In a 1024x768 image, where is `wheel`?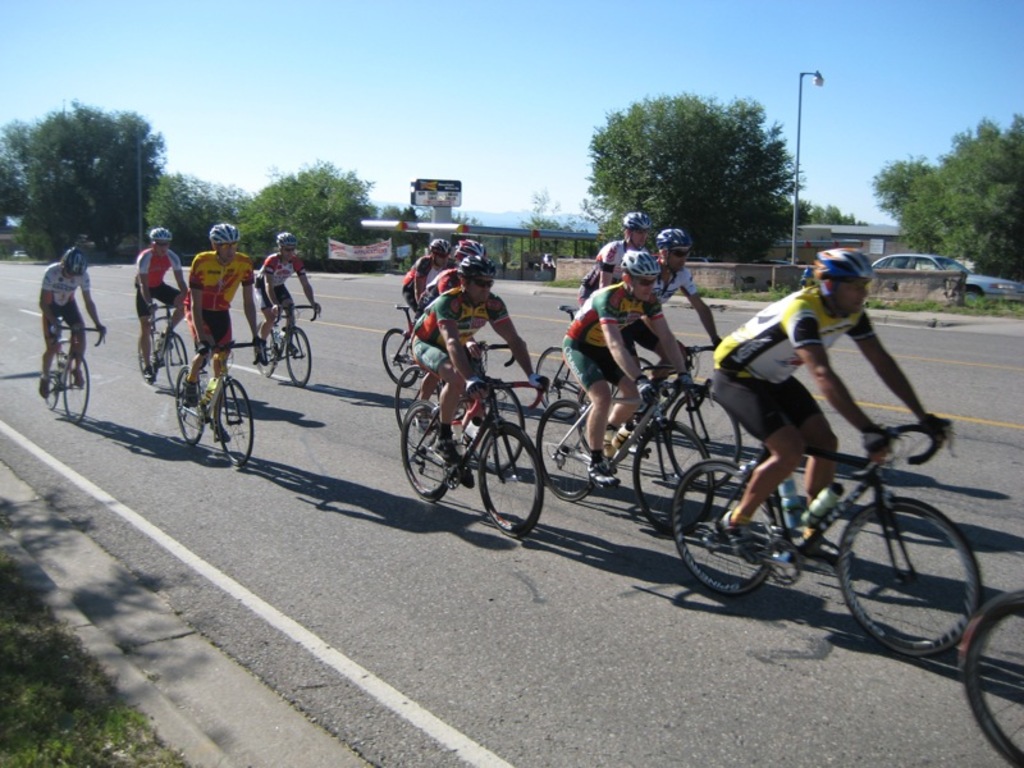
left=535, top=398, right=594, bottom=502.
